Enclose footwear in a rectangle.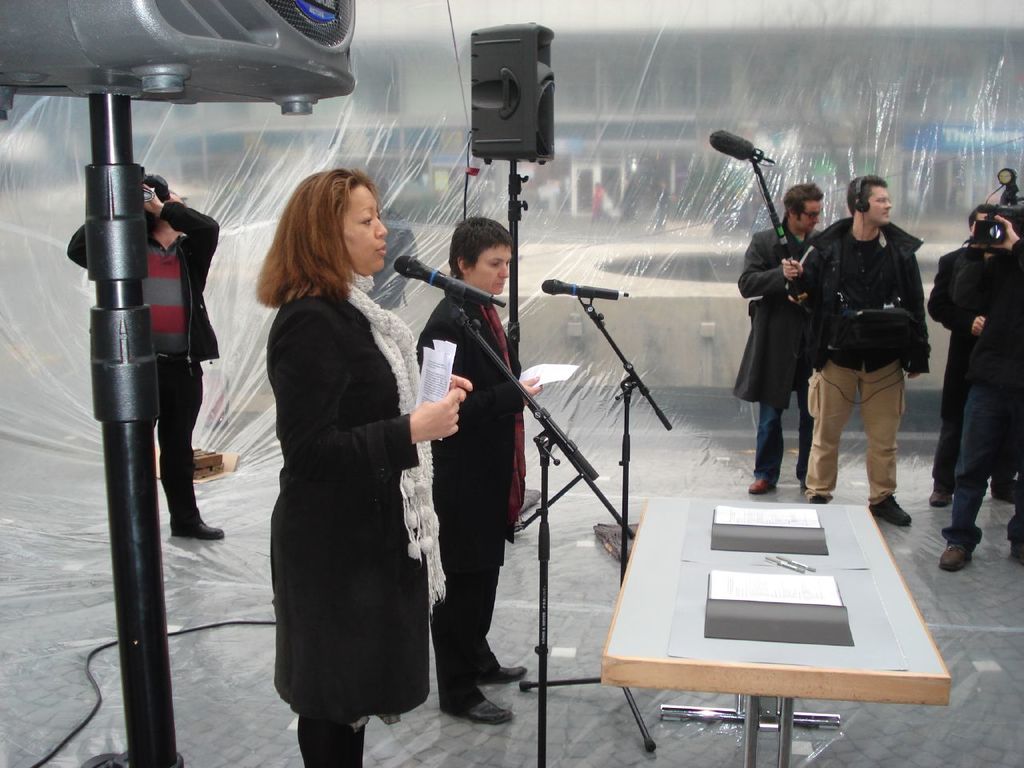
871/496/911/523.
